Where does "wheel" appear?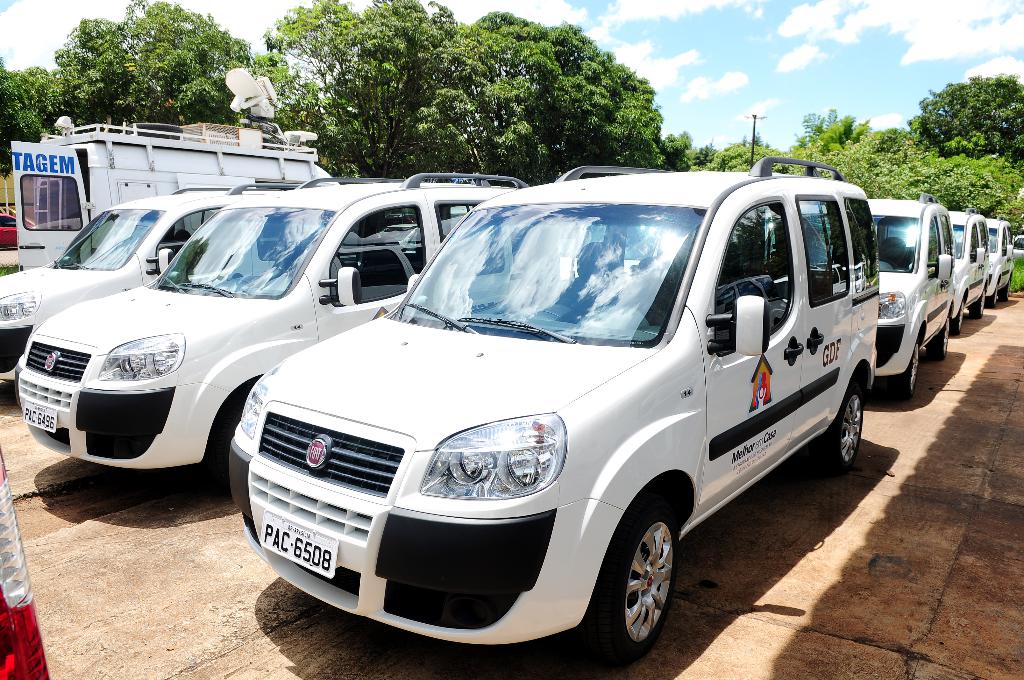
Appears at box=[988, 286, 997, 308].
